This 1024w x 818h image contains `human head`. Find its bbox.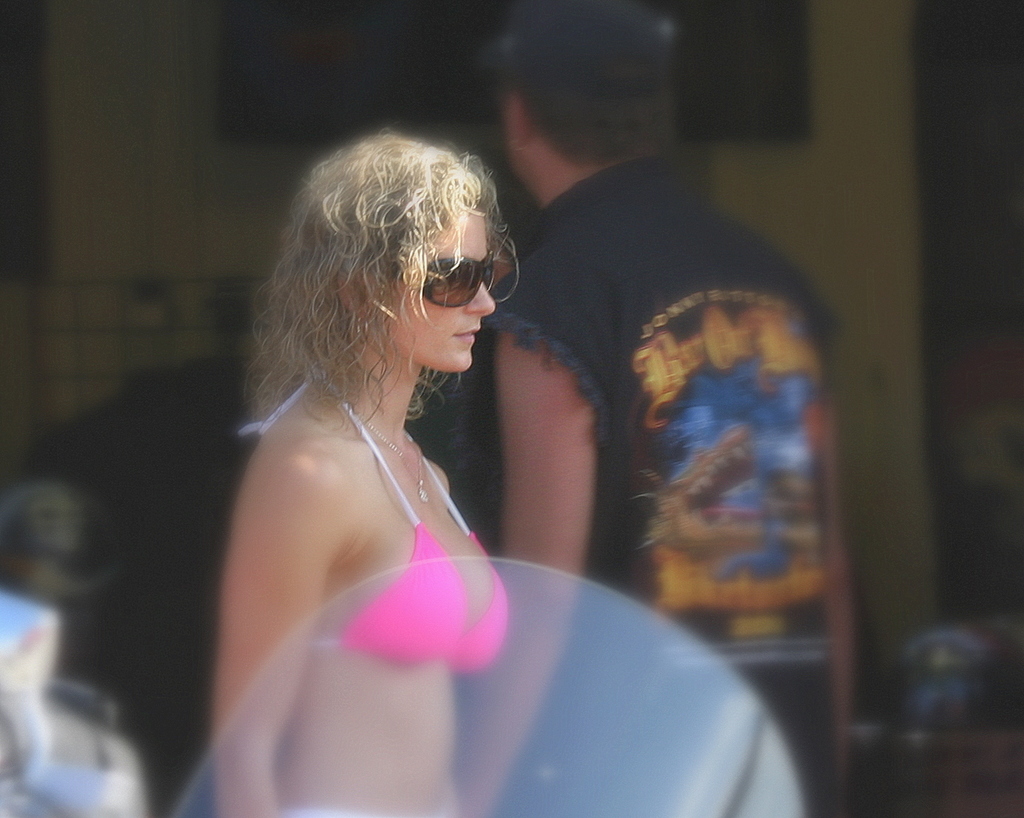
<box>294,129,519,380</box>.
